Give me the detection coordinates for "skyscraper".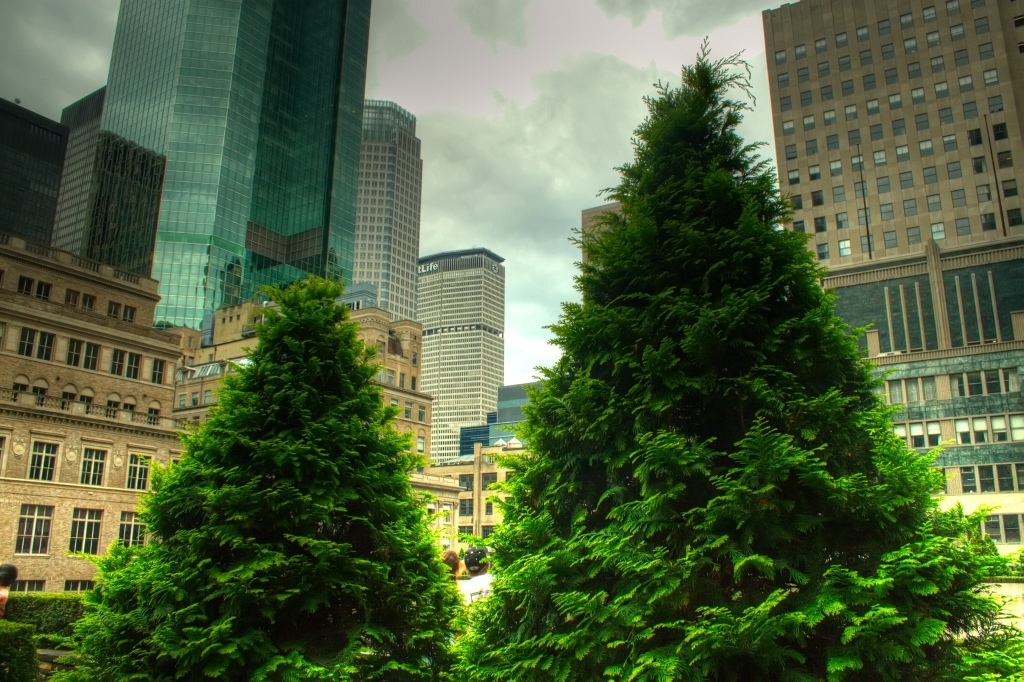
x1=767, y1=7, x2=1012, y2=520.
